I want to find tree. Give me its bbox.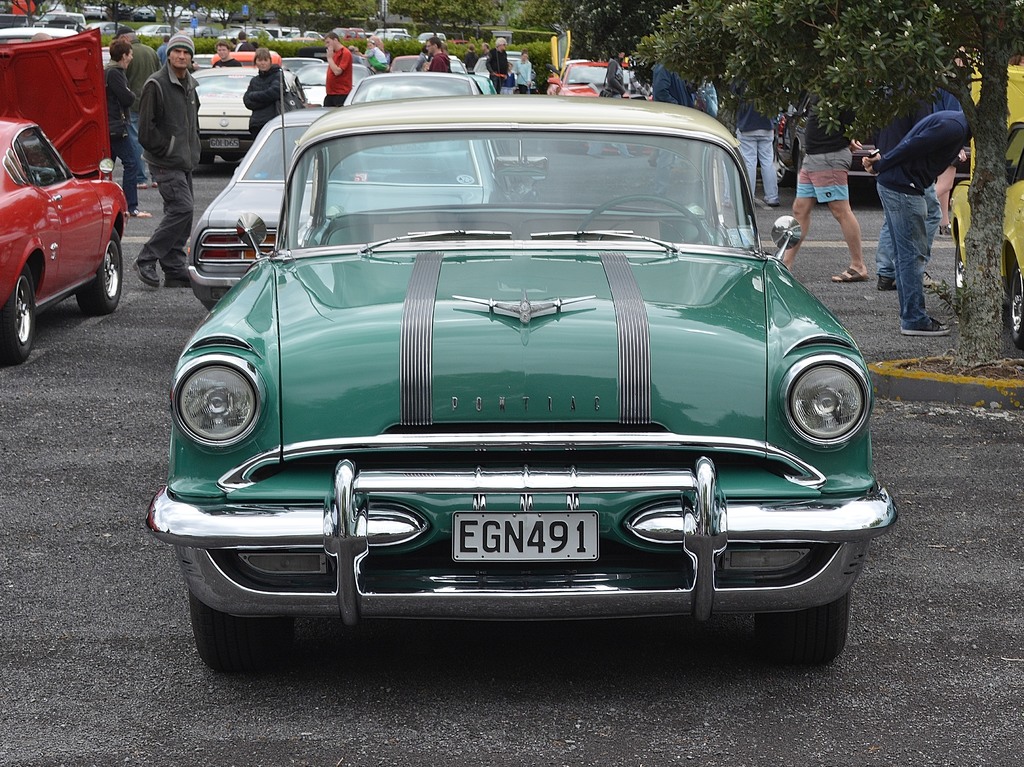
Rect(379, 0, 506, 45).
